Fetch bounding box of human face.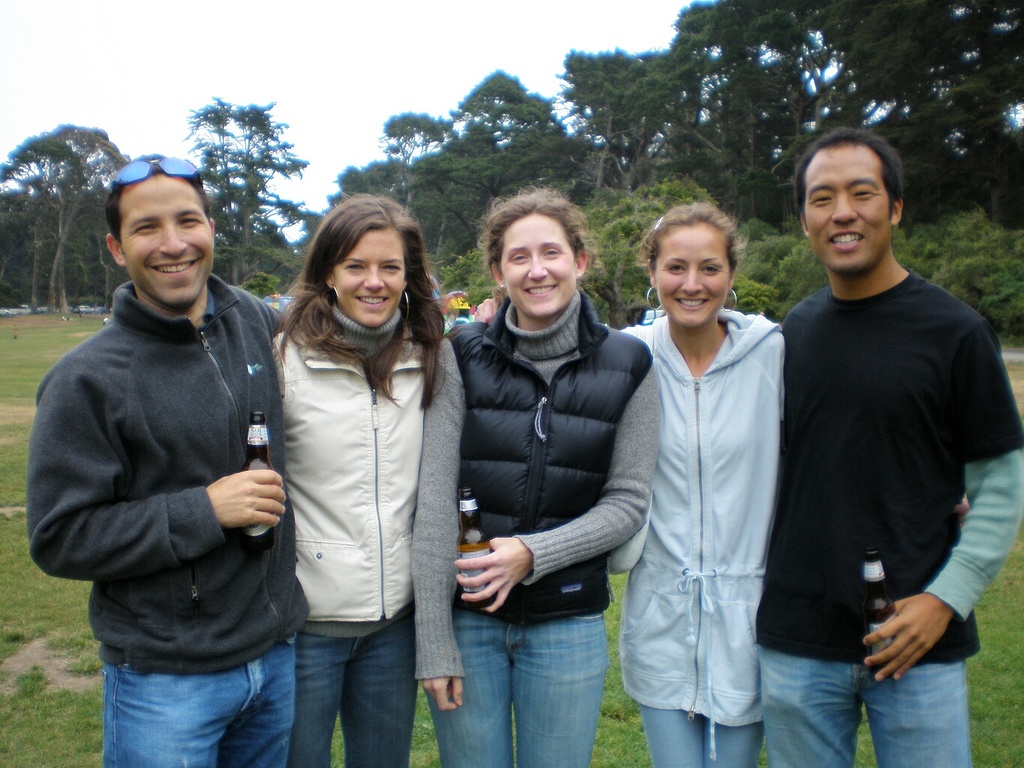
Bbox: {"left": 503, "top": 215, "right": 572, "bottom": 320}.
